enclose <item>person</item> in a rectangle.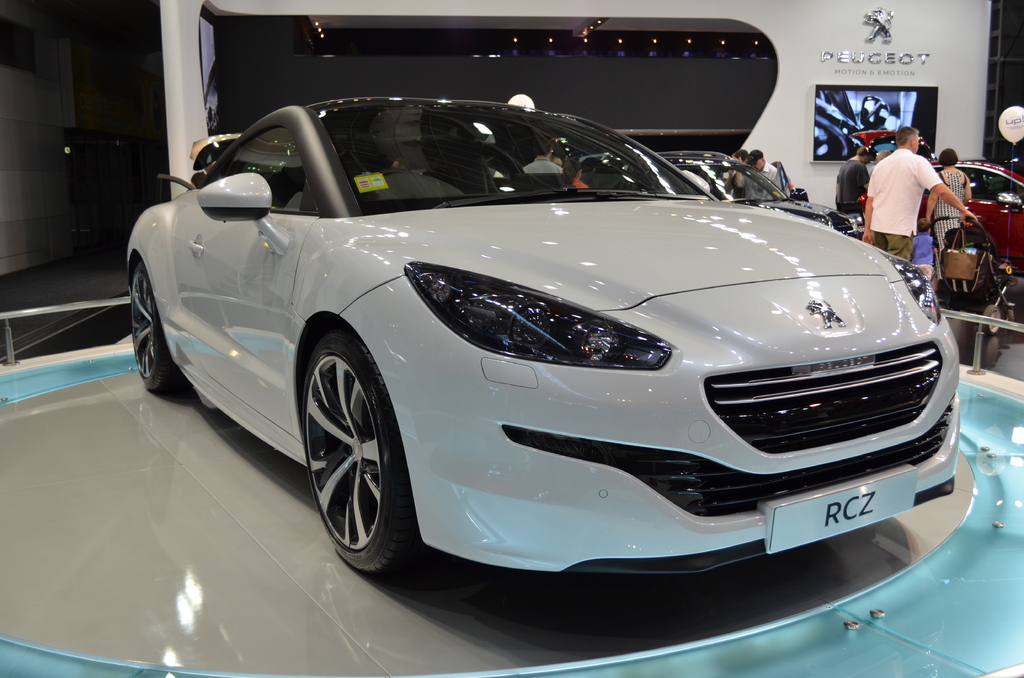
x1=520, y1=136, x2=566, y2=174.
